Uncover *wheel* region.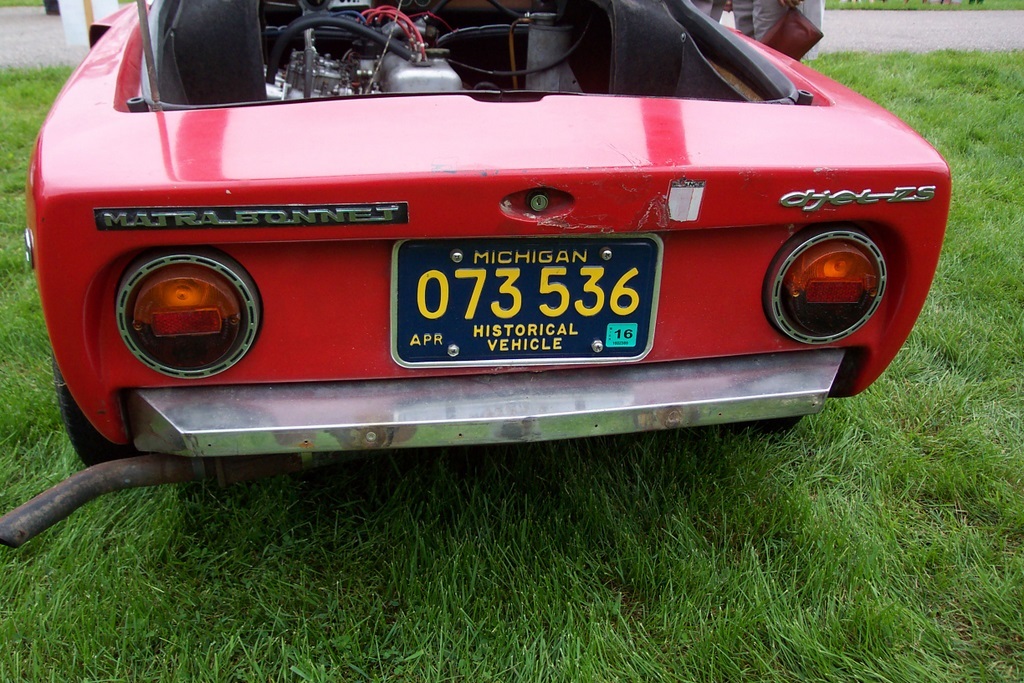
Uncovered: x1=52 y1=355 x2=139 y2=472.
